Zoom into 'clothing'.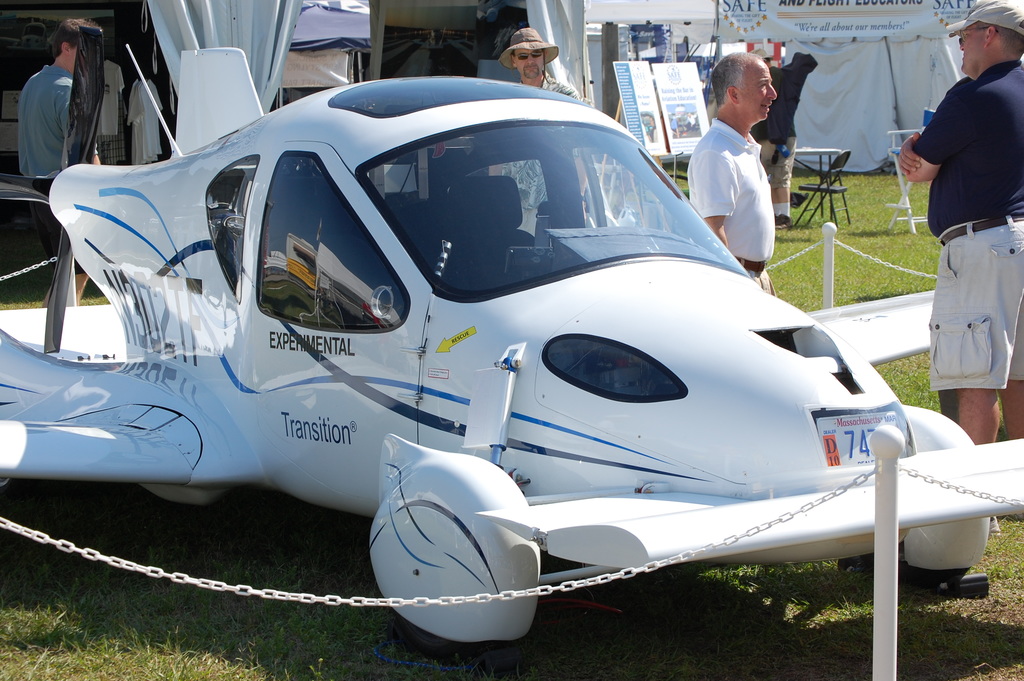
Zoom target: 898,60,1023,397.
